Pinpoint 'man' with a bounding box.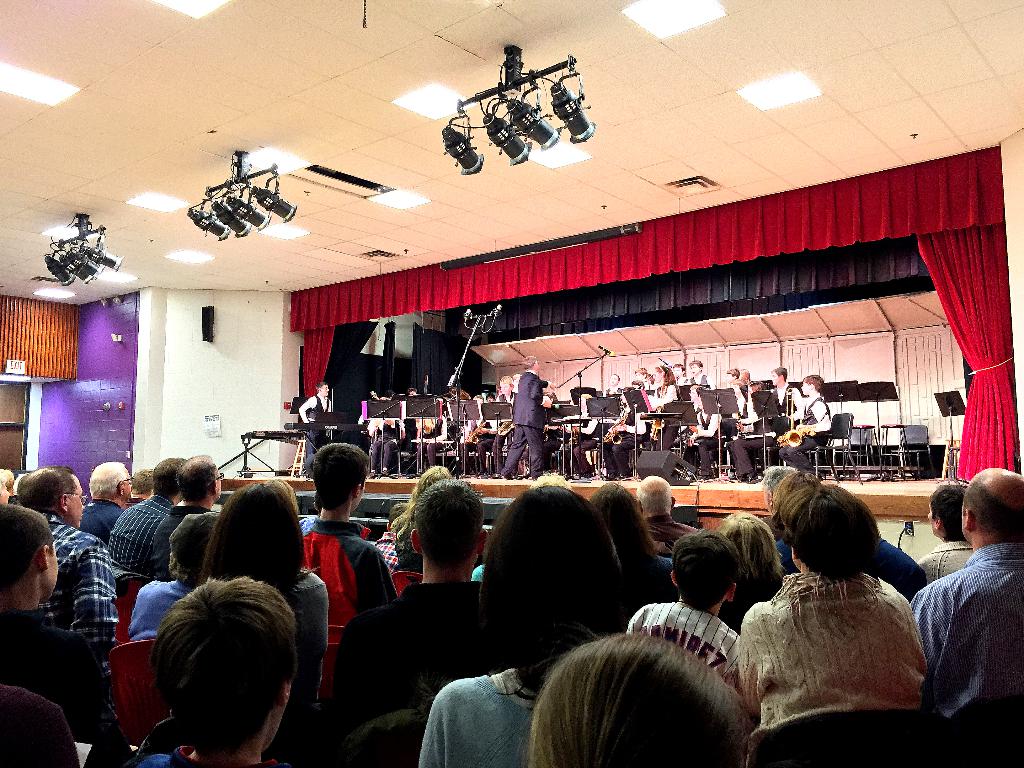
(x1=19, y1=468, x2=120, y2=675).
